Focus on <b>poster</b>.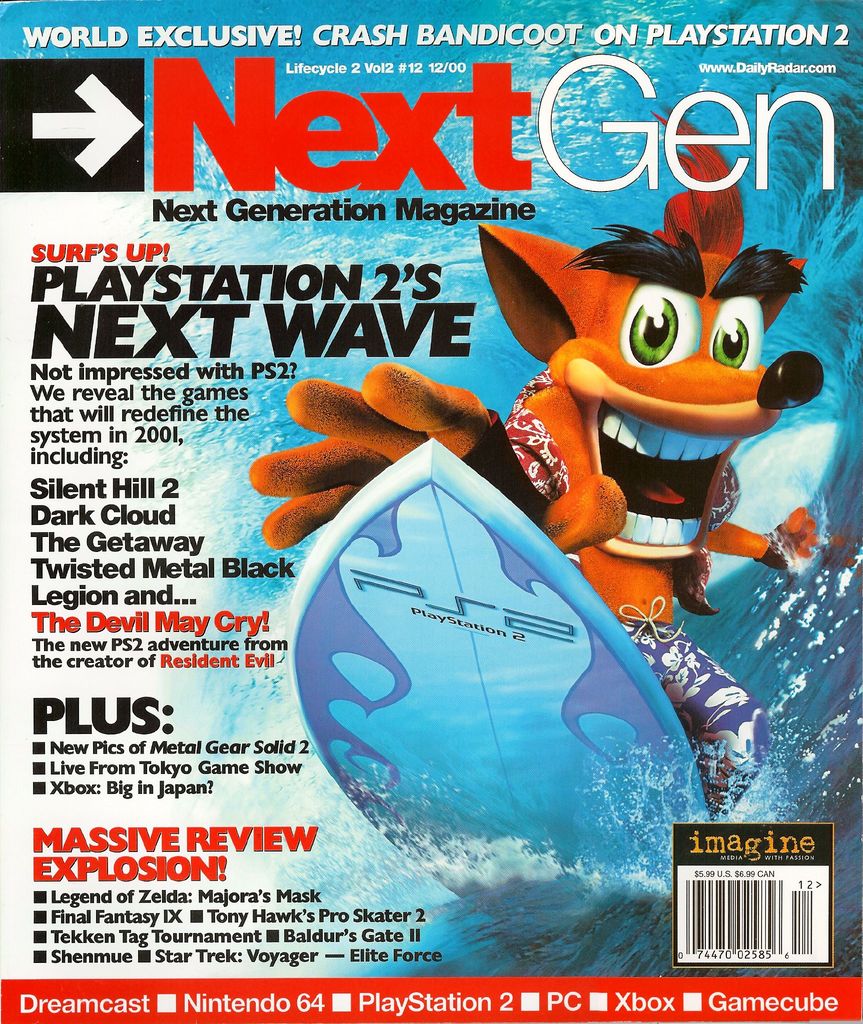
Focused at (0,0,862,1023).
